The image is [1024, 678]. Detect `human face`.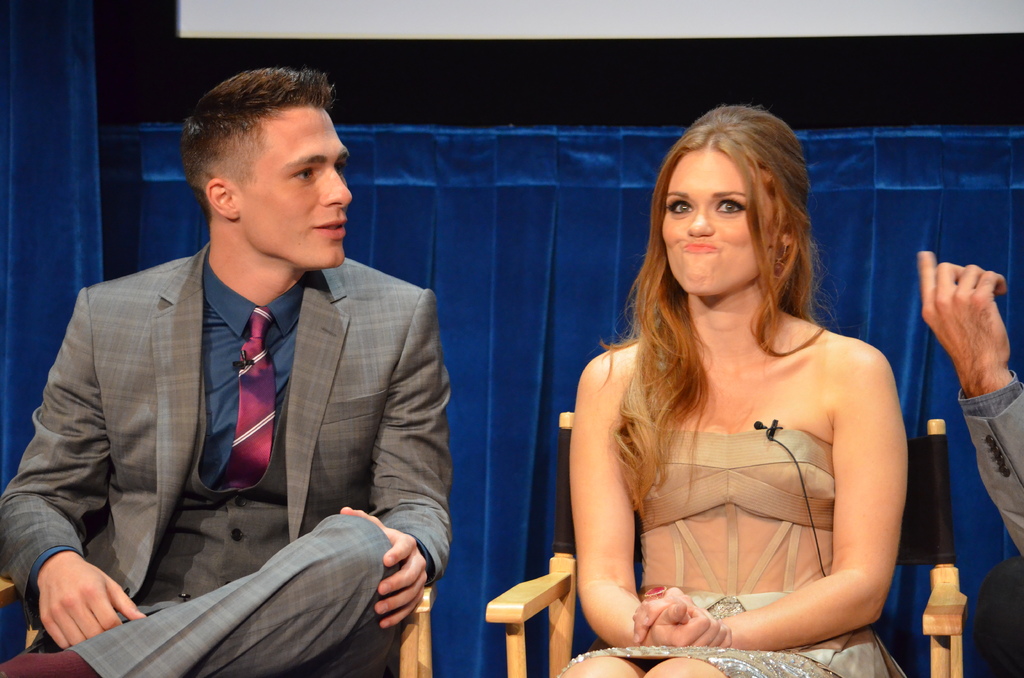
Detection: pyautogui.locateOnScreen(664, 141, 761, 290).
